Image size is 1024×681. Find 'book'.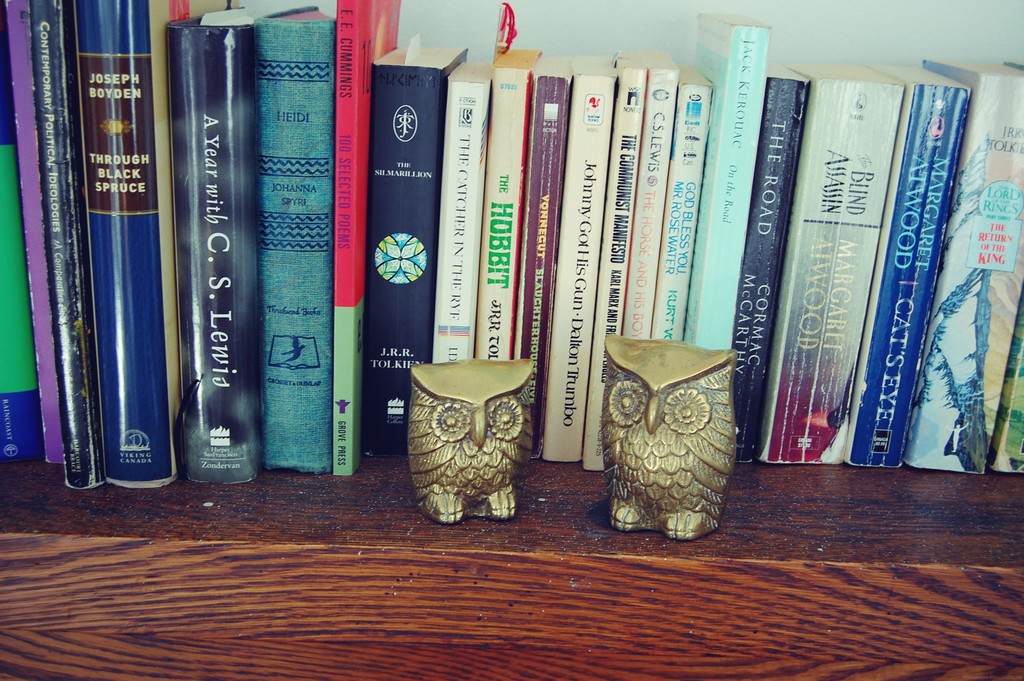
rect(353, 30, 440, 484).
